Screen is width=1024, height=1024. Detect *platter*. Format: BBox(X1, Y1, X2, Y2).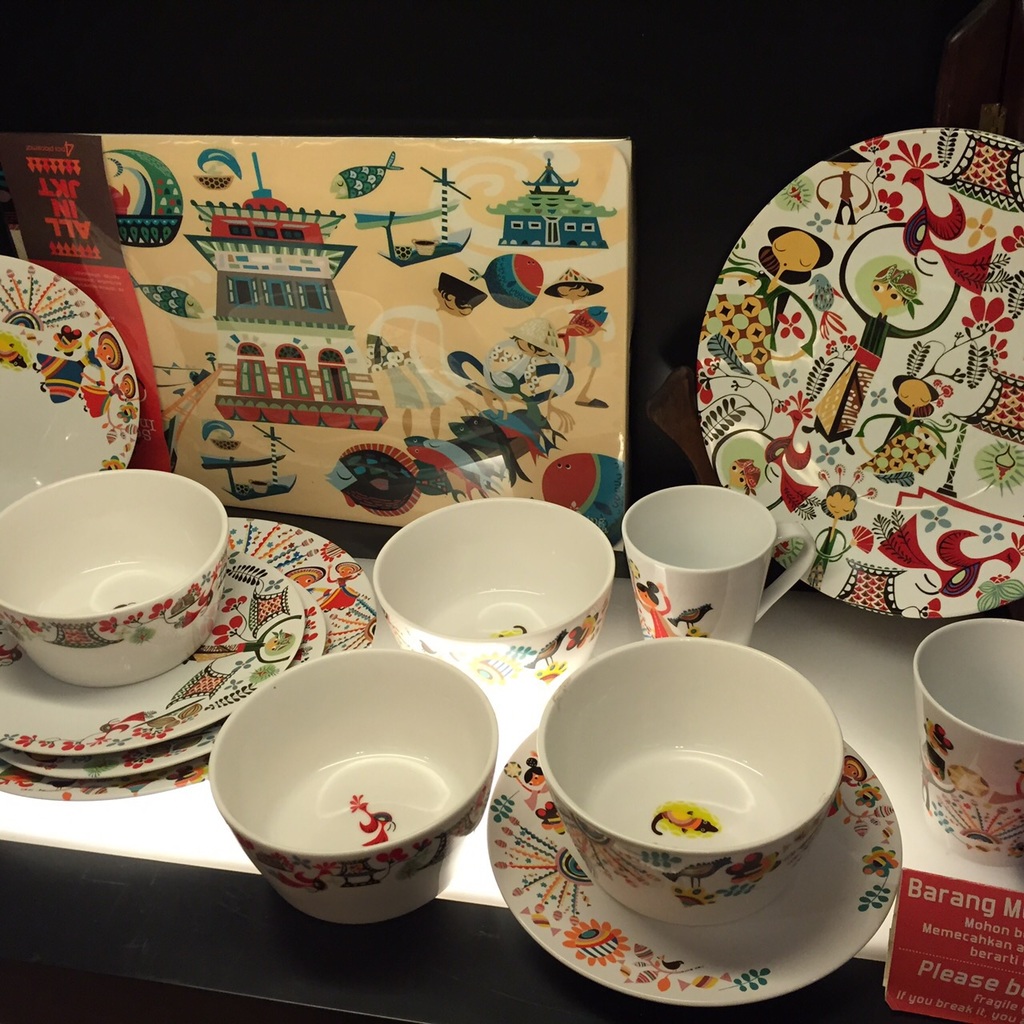
BBox(698, 124, 1023, 622).
